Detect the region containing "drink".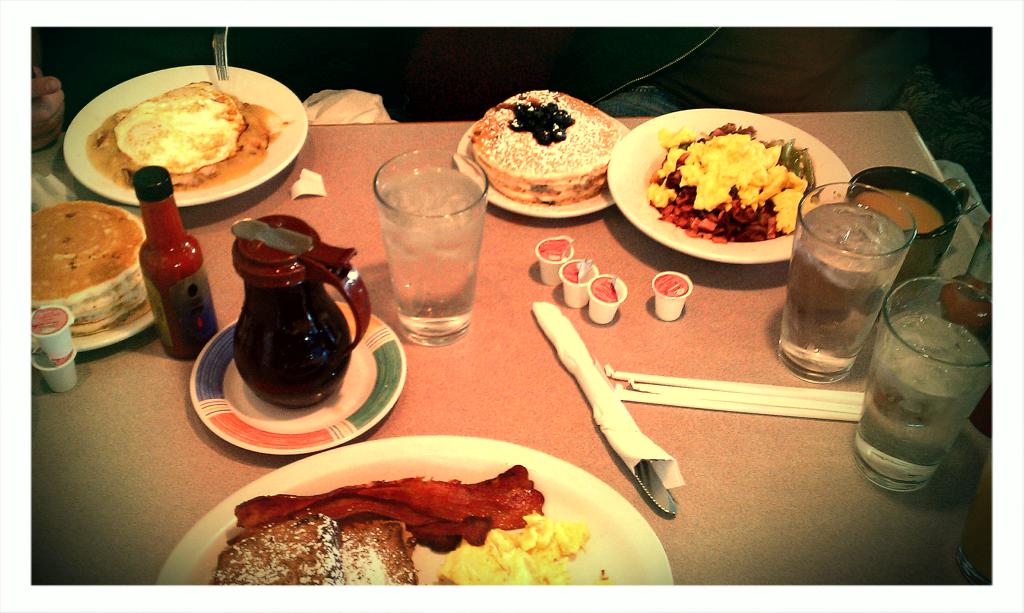
Rect(375, 171, 480, 335).
